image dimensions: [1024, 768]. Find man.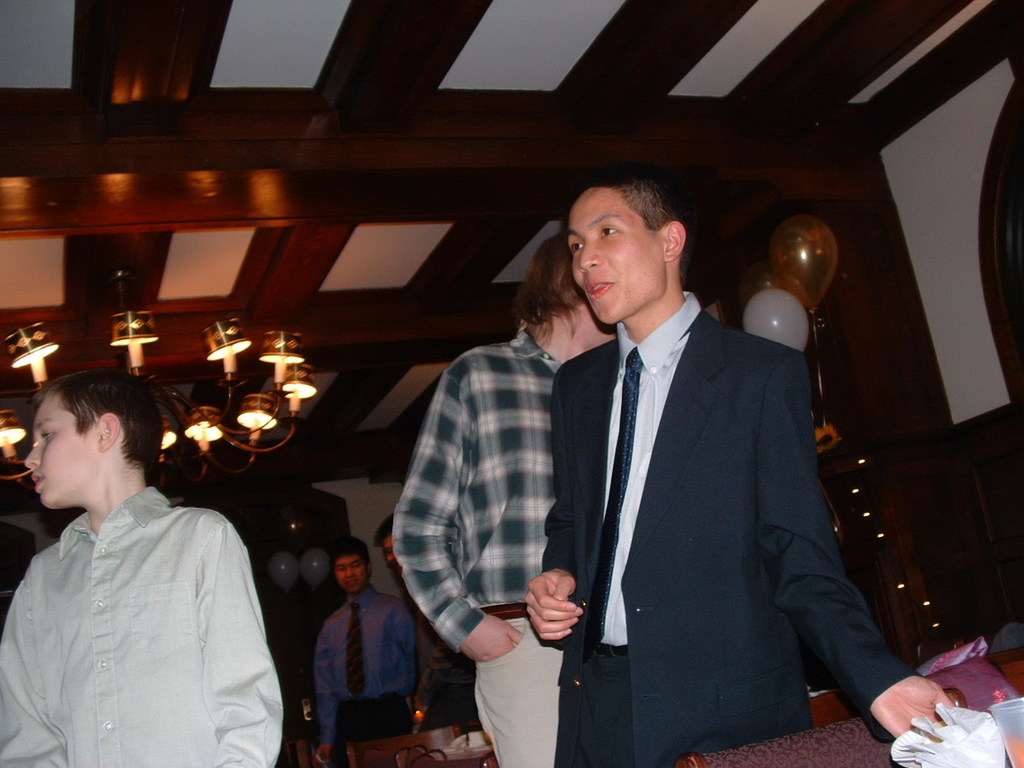
x1=514 y1=174 x2=960 y2=767.
